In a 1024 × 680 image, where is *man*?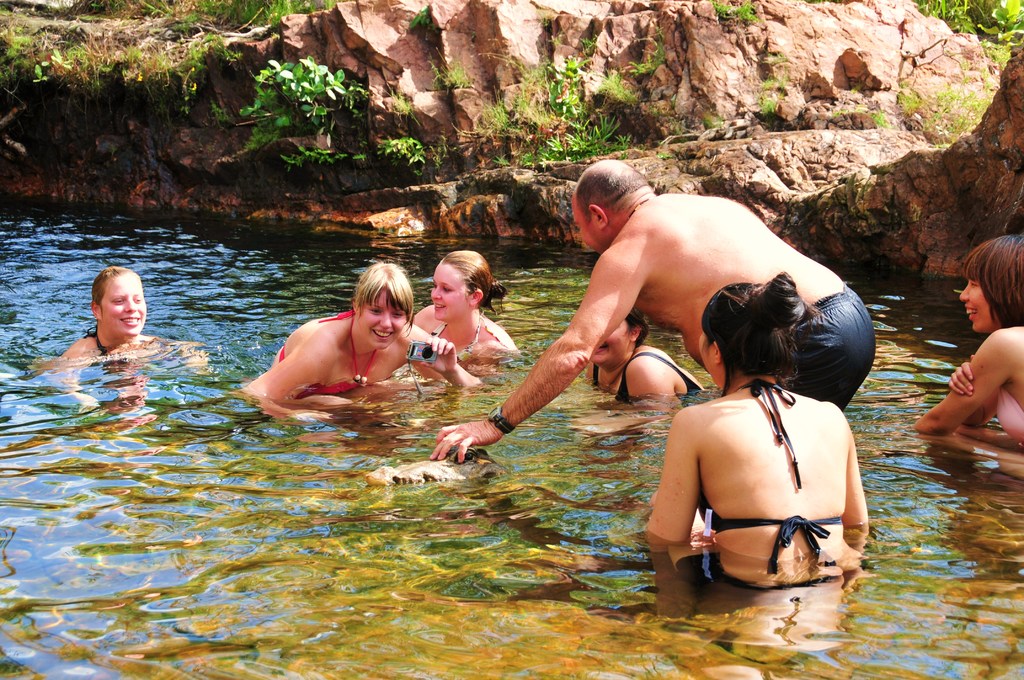
bbox=[479, 161, 834, 498].
